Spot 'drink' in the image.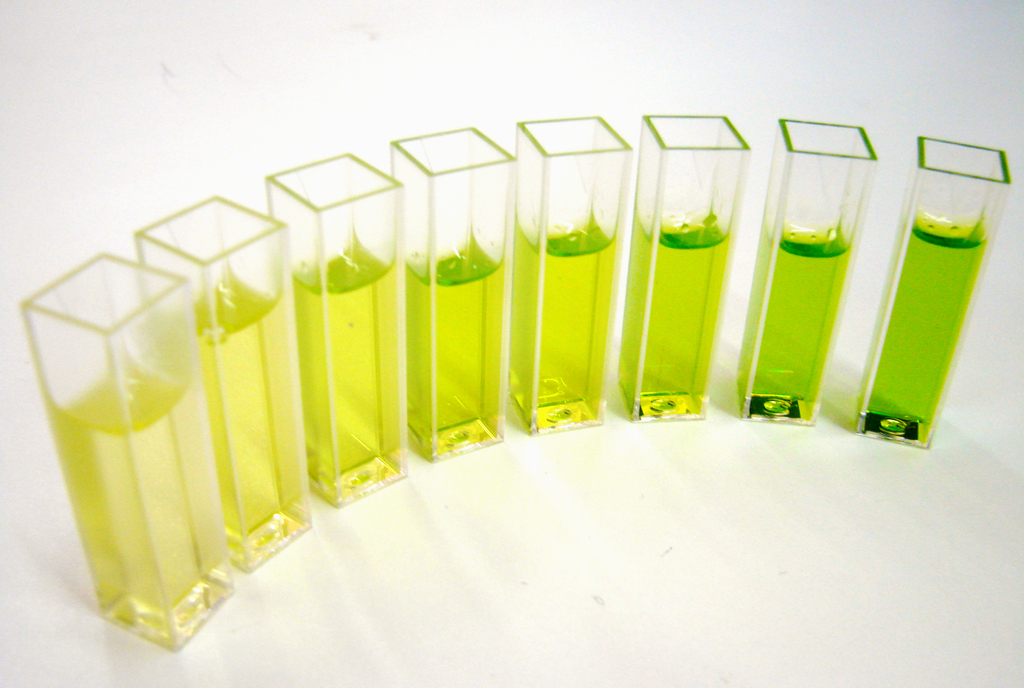
'drink' found at detection(857, 220, 993, 436).
